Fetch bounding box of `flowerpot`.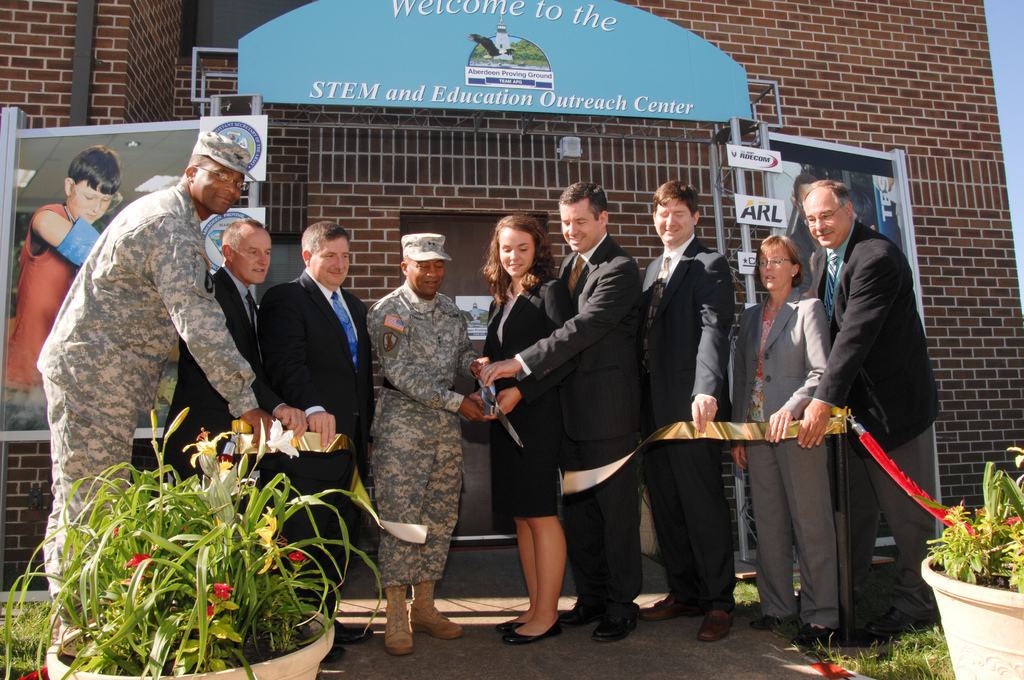
Bbox: region(920, 528, 1023, 679).
